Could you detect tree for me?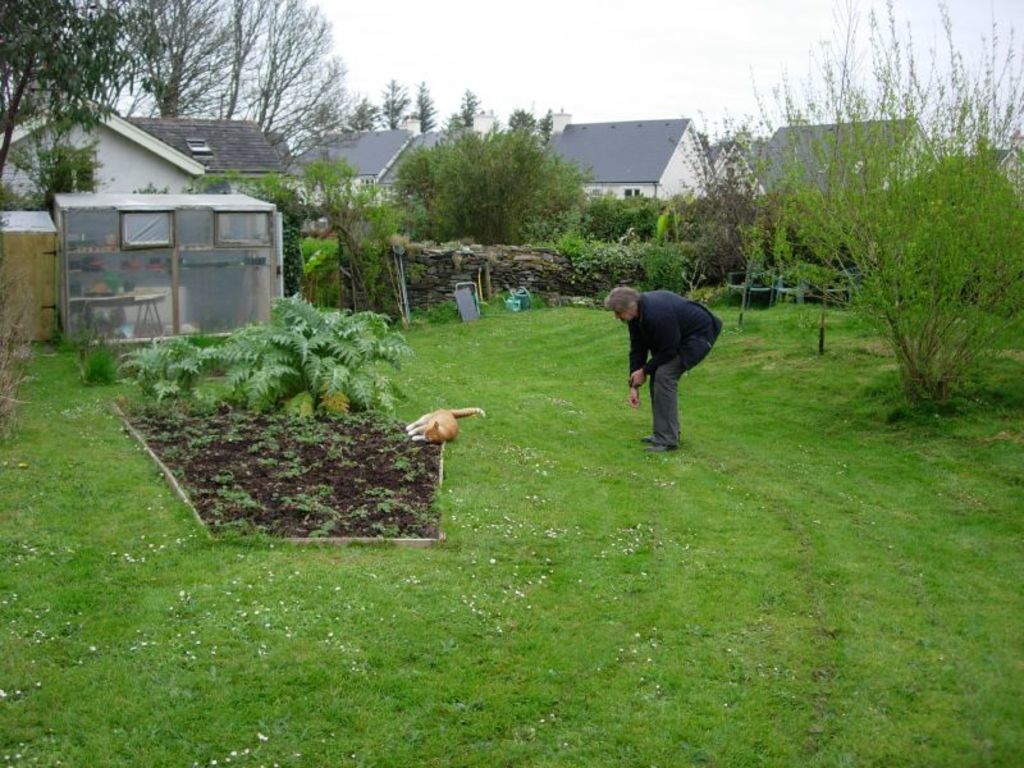
Detection result: pyautogui.locateOnScreen(204, 0, 282, 104).
